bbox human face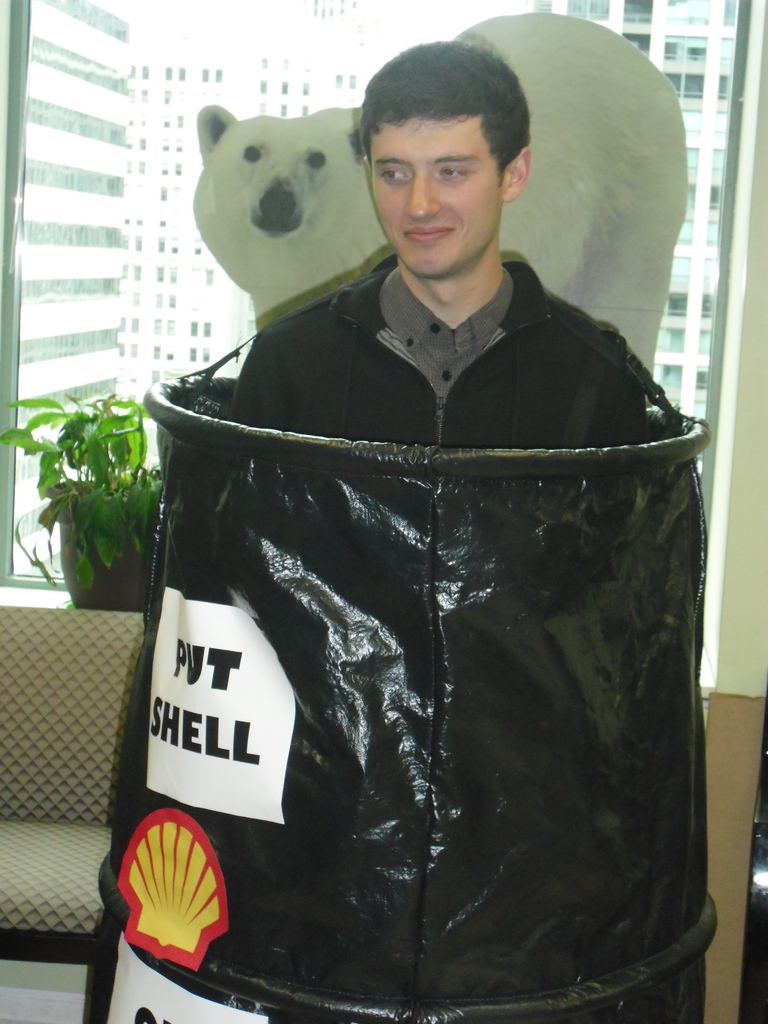
(left=358, top=102, right=500, bottom=276)
